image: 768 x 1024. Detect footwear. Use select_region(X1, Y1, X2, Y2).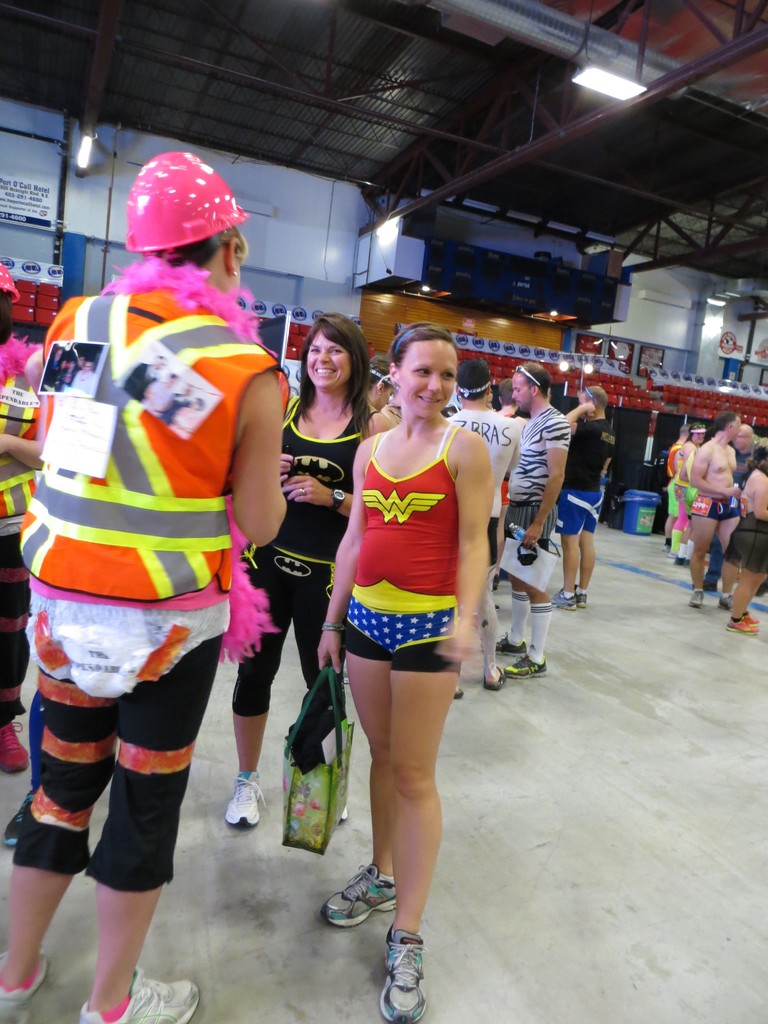
select_region(726, 616, 758, 634).
